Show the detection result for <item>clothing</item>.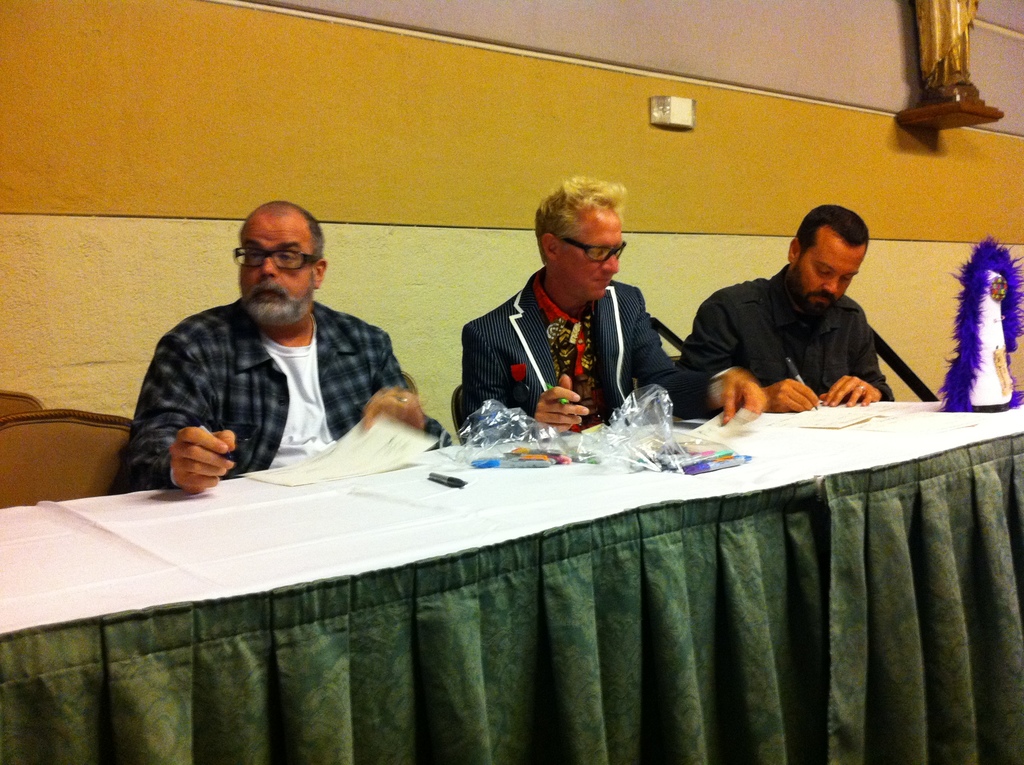
crop(457, 260, 702, 430).
